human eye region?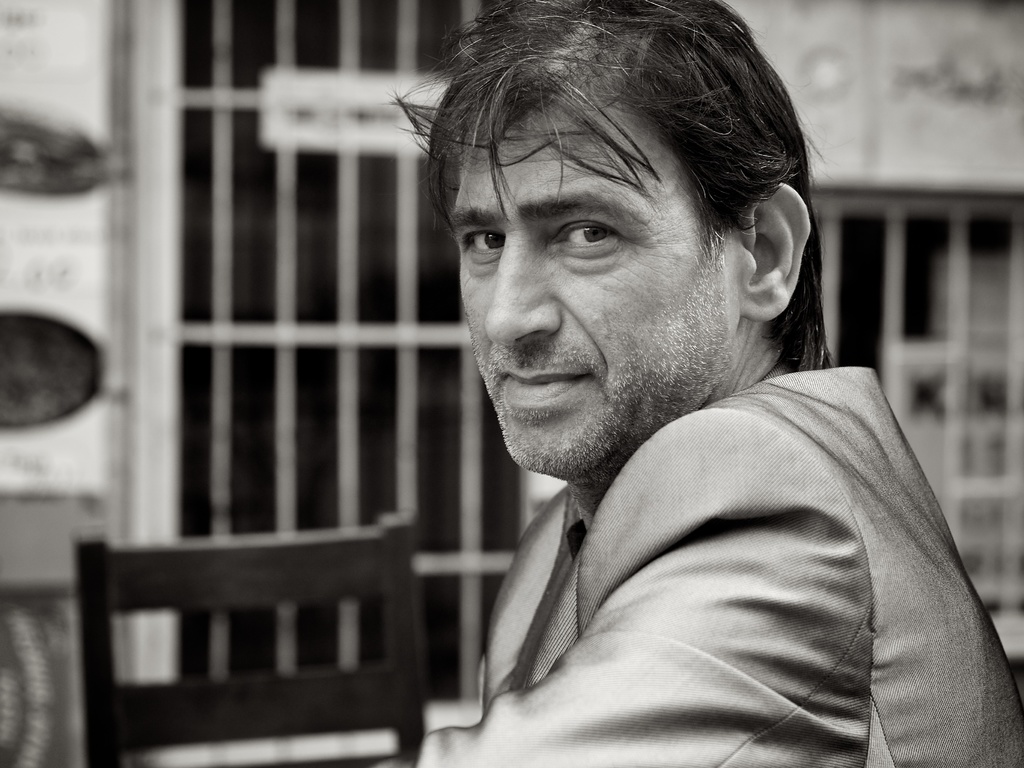
select_region(544, 196, 643, 272)
